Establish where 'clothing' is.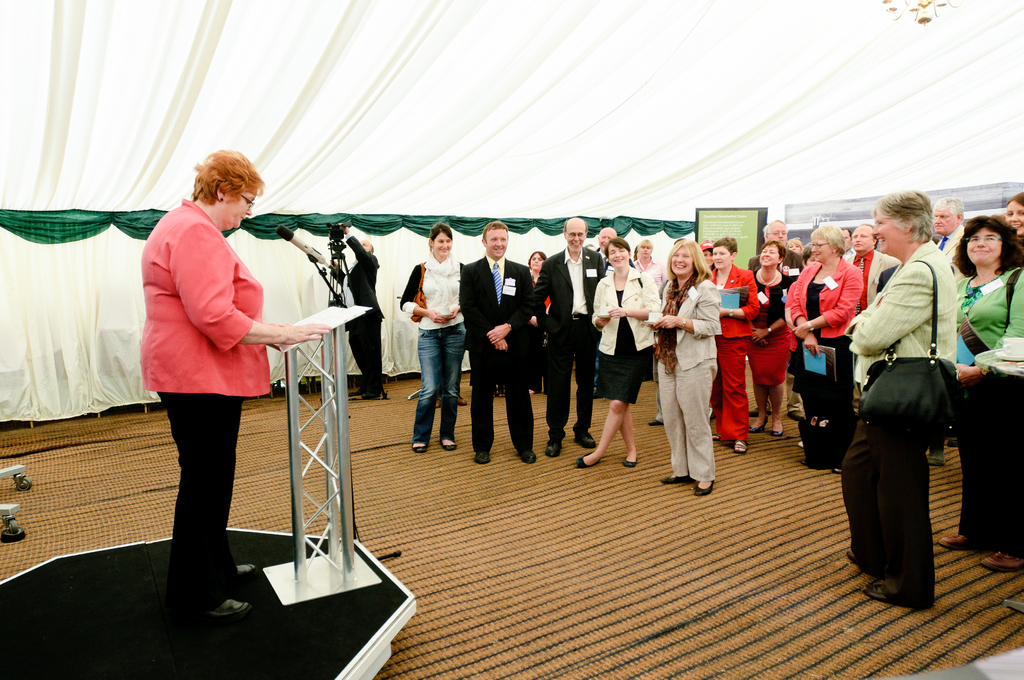
Established at bbox=[591, 266, 663, 404].
